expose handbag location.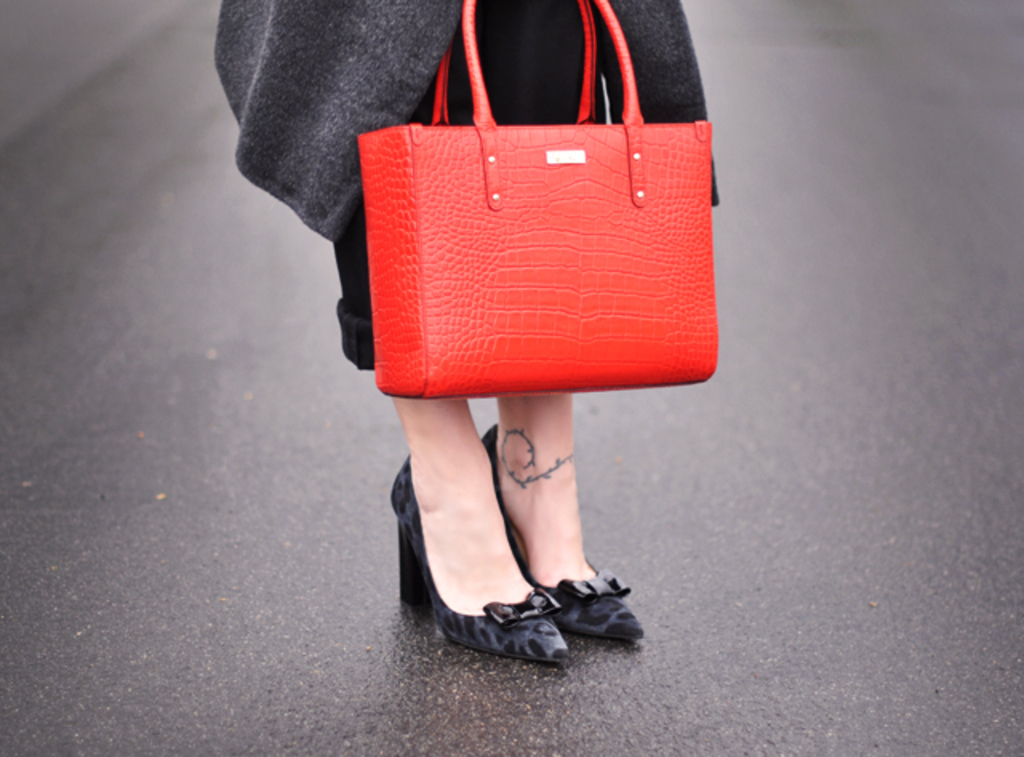
Exposed at pyautogui.locateOnScreen(352, 0, 733, 407).
